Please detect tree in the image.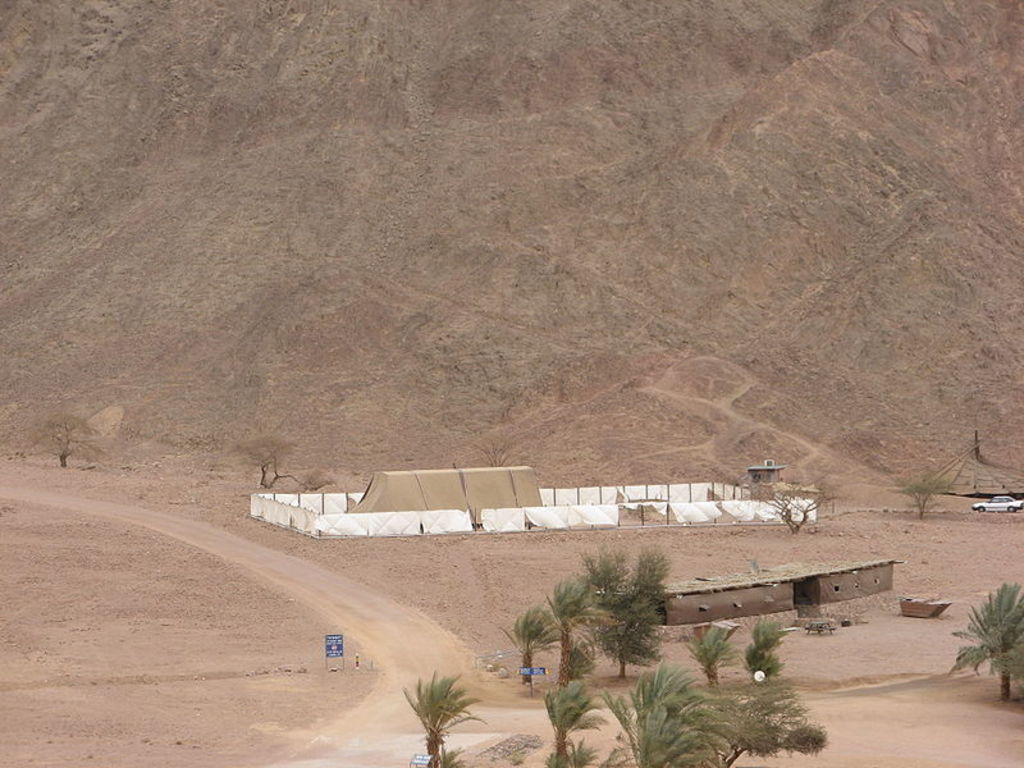
<bbox>890, 462, 955, 513</bbox>.
